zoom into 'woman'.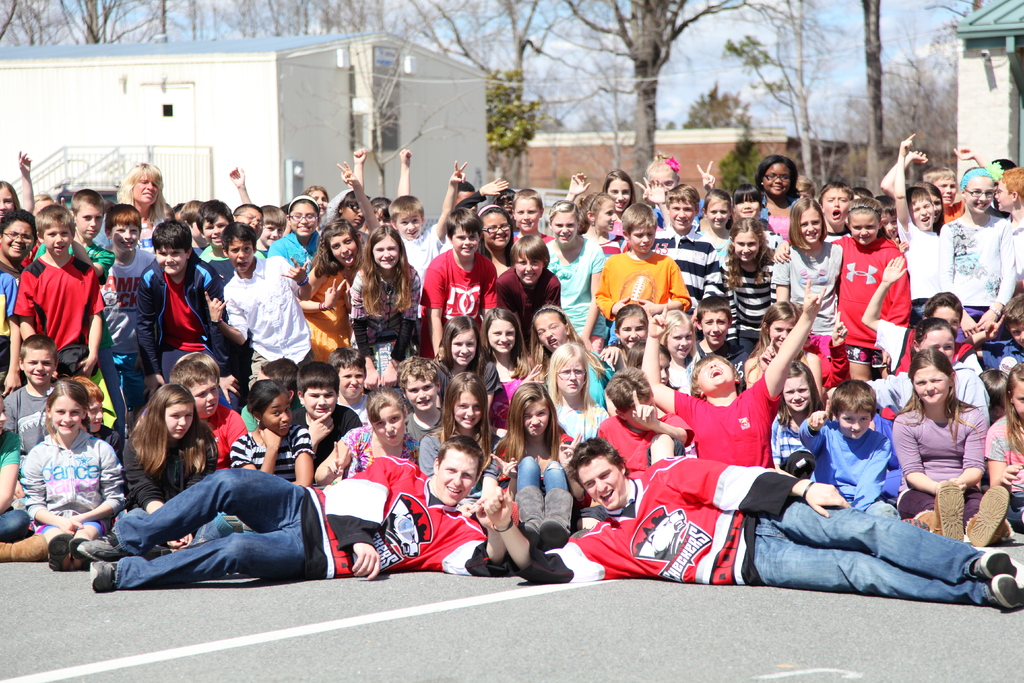
Zoom target: [751,148,806,239].
